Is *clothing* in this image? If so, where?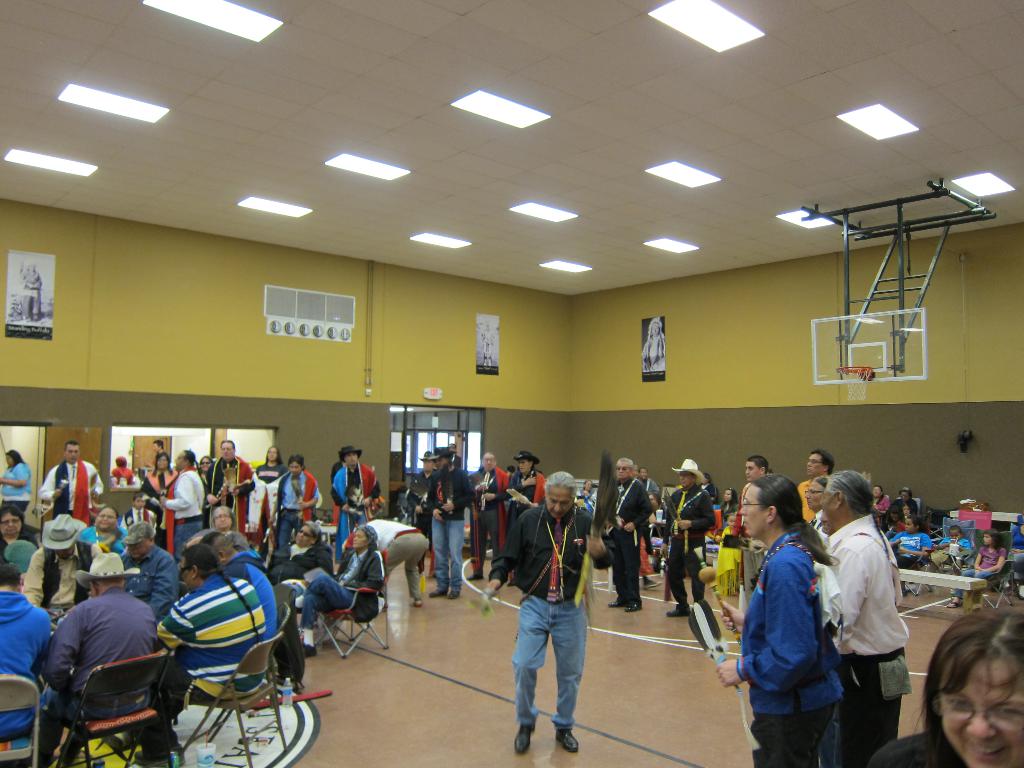
Yes, at box(738, 531, 840, 767).
